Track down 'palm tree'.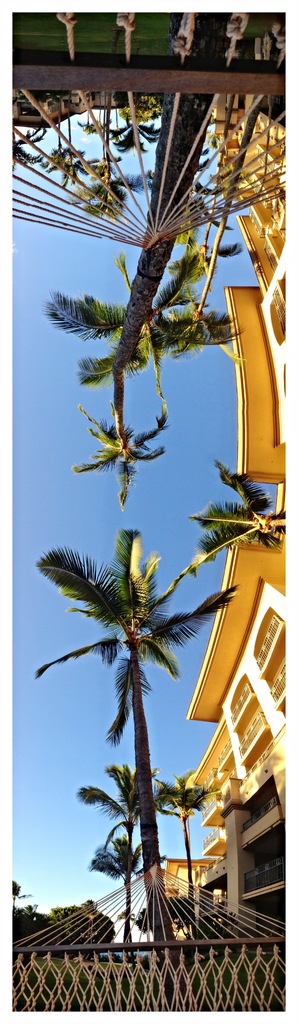
Tracked to (156, 781, 207, 927).
